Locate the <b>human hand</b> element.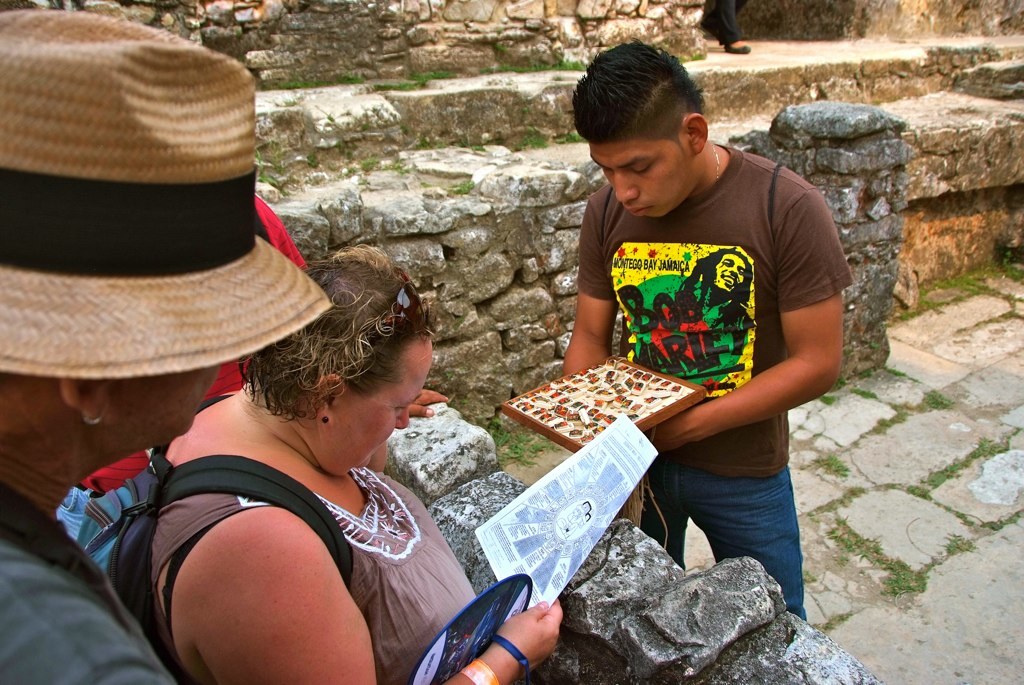
Element bbox: bbox=[647, 413, 691, 455].
